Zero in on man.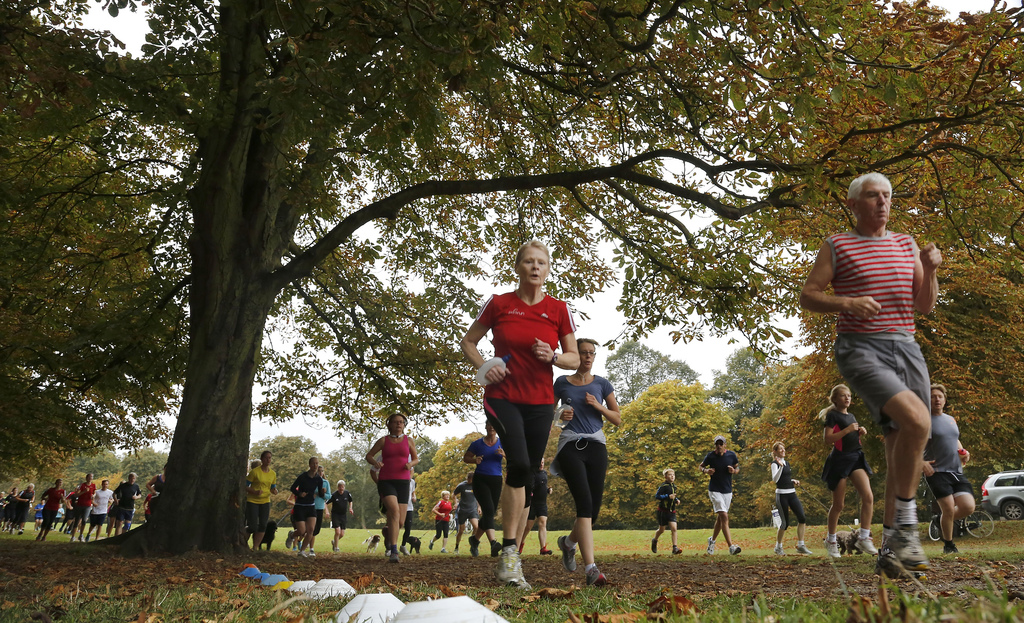
Zeroed in: BBox(383, 465, 416, 554).
